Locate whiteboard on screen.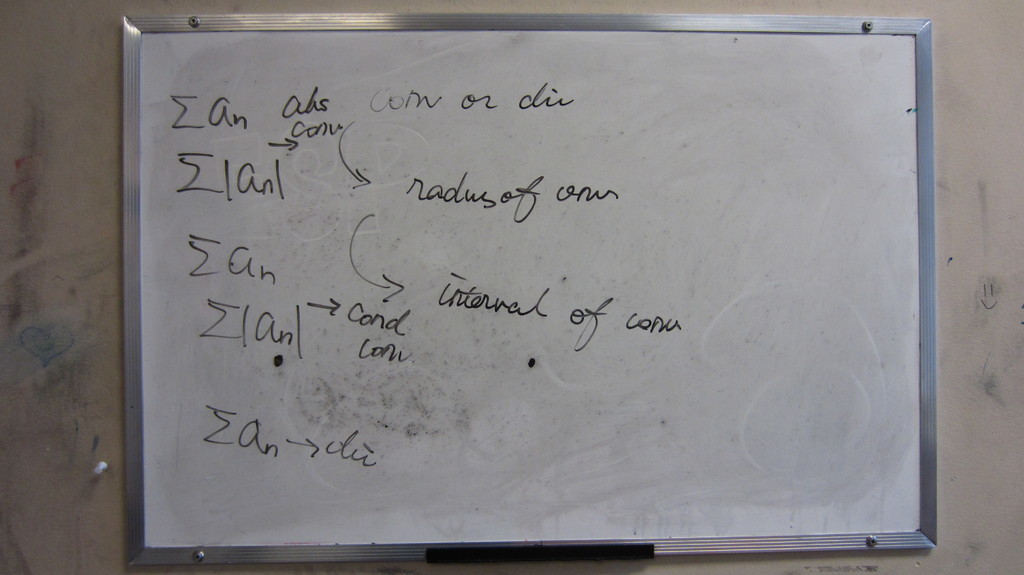
On screen at crop(120, 12, 939, 568).
